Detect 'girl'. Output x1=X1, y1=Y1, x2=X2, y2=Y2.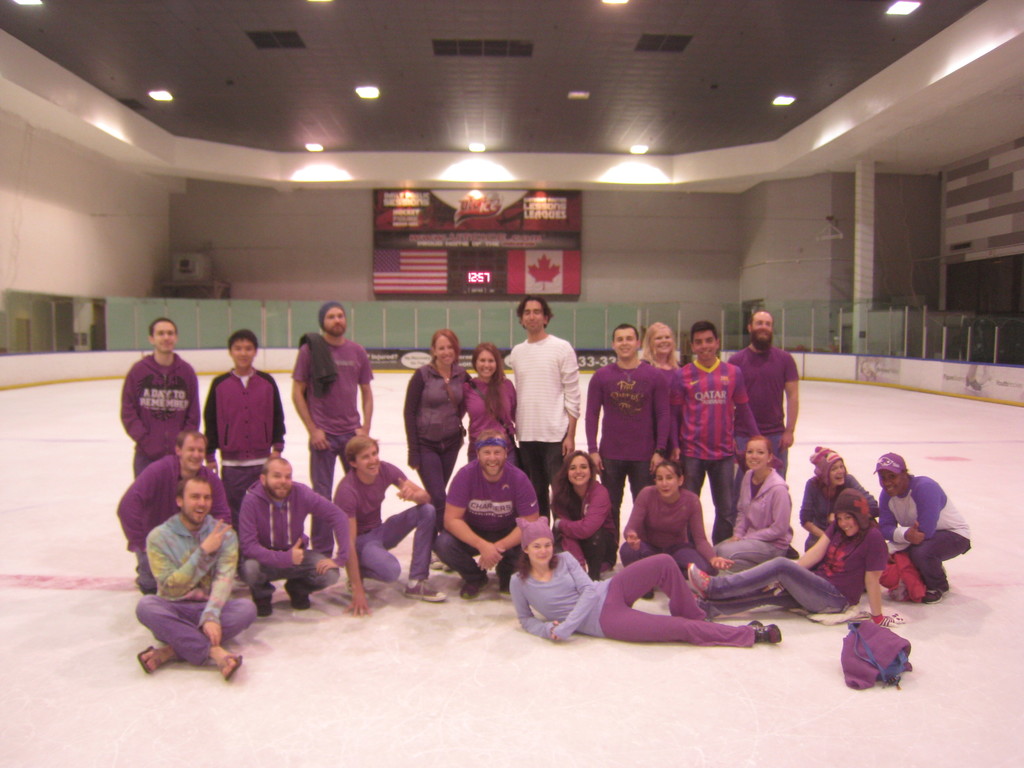
x1=619, y1=461, x2=735, y2=600.
